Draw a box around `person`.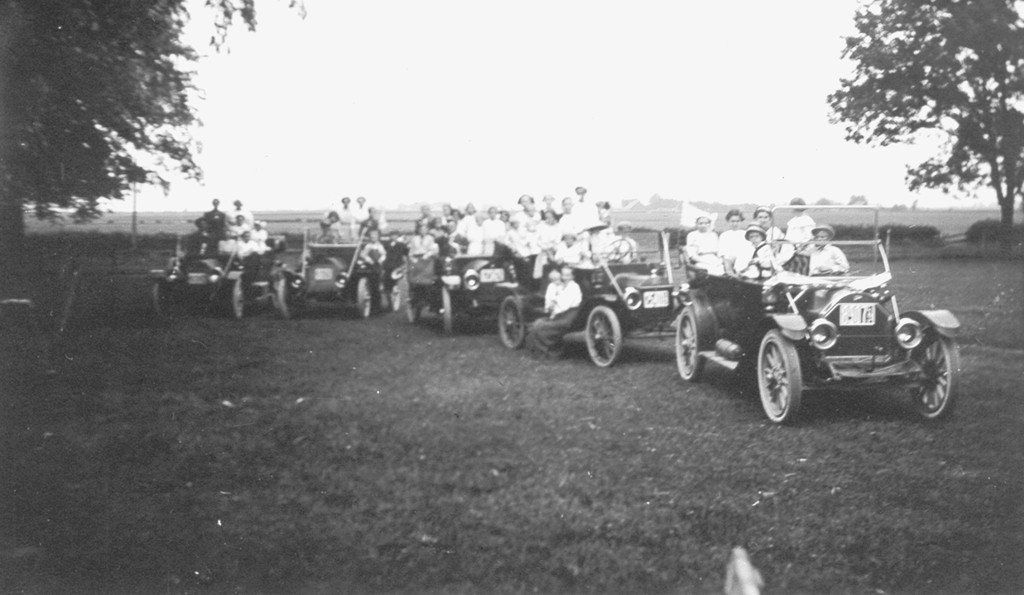
{"x1": 300, "y1": 192, "x2": 381, "y2": 280}.
